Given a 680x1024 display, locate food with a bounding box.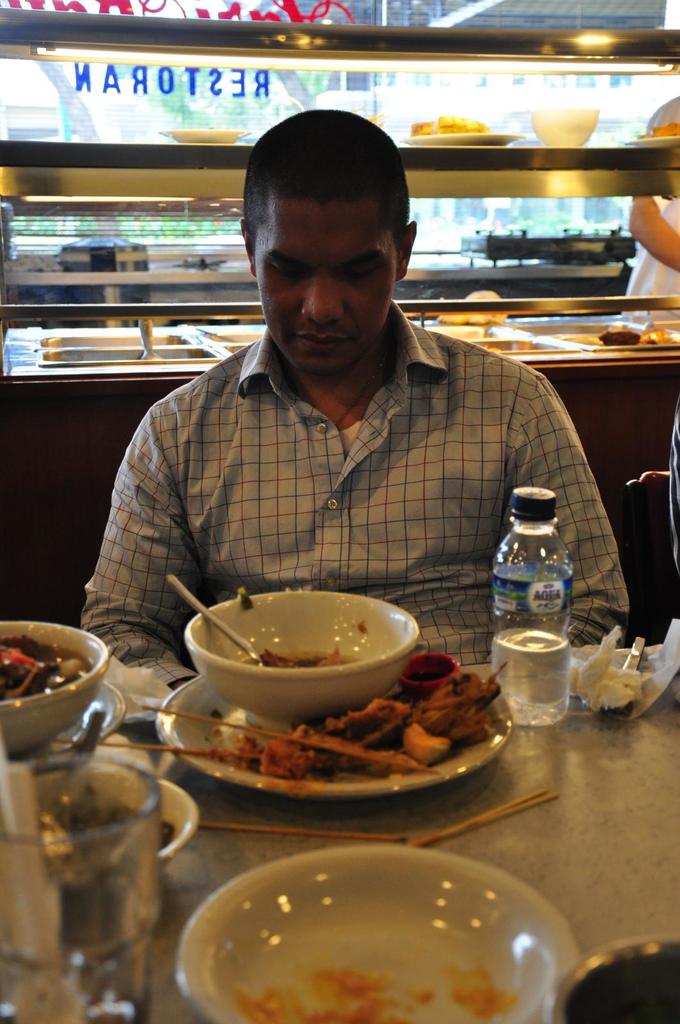
Located: x1=63 y1=781 x2=175 y2=859.
